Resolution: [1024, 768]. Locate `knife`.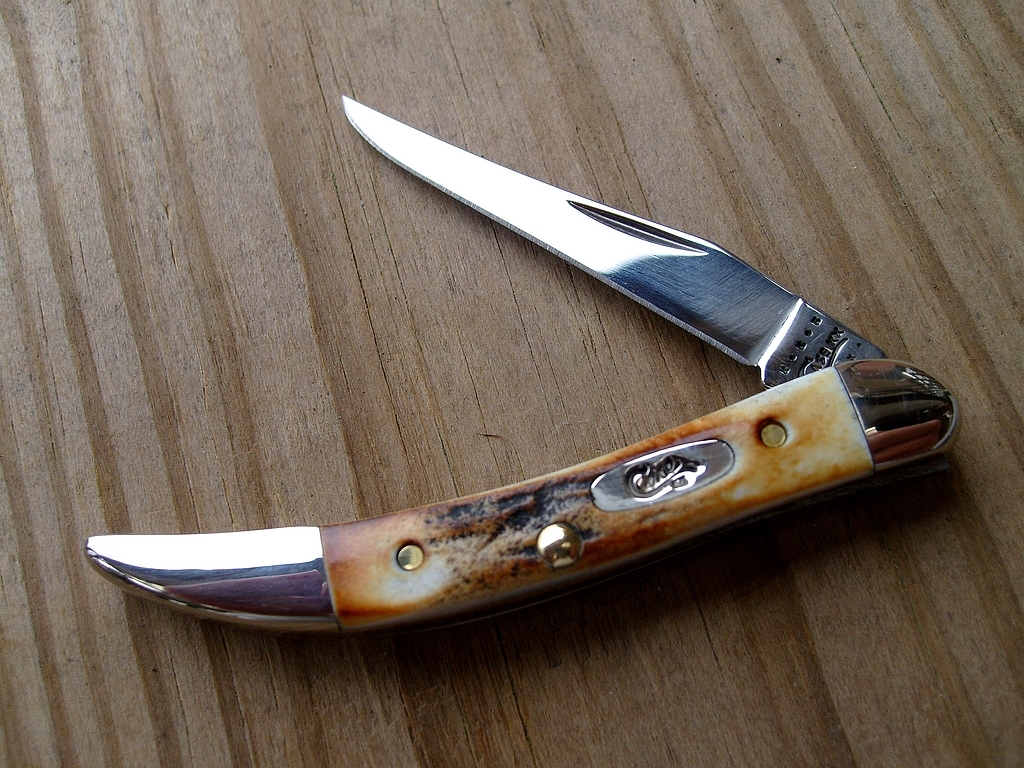
l=84, t=94, r=960, b=637.
